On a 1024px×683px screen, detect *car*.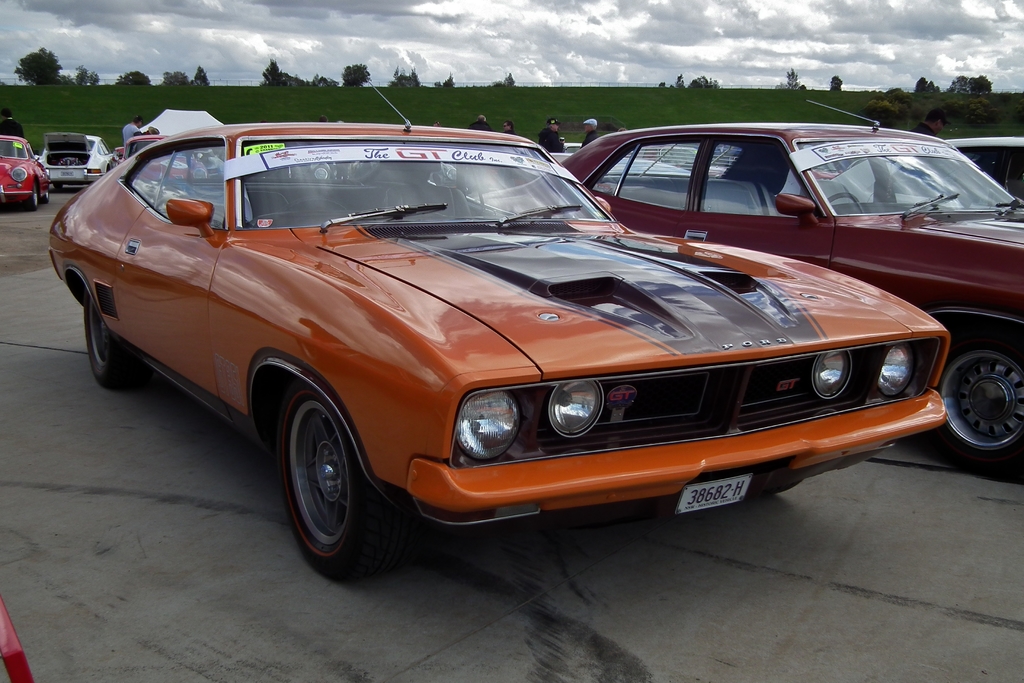
bbox=(111, 132, 227, 186).
